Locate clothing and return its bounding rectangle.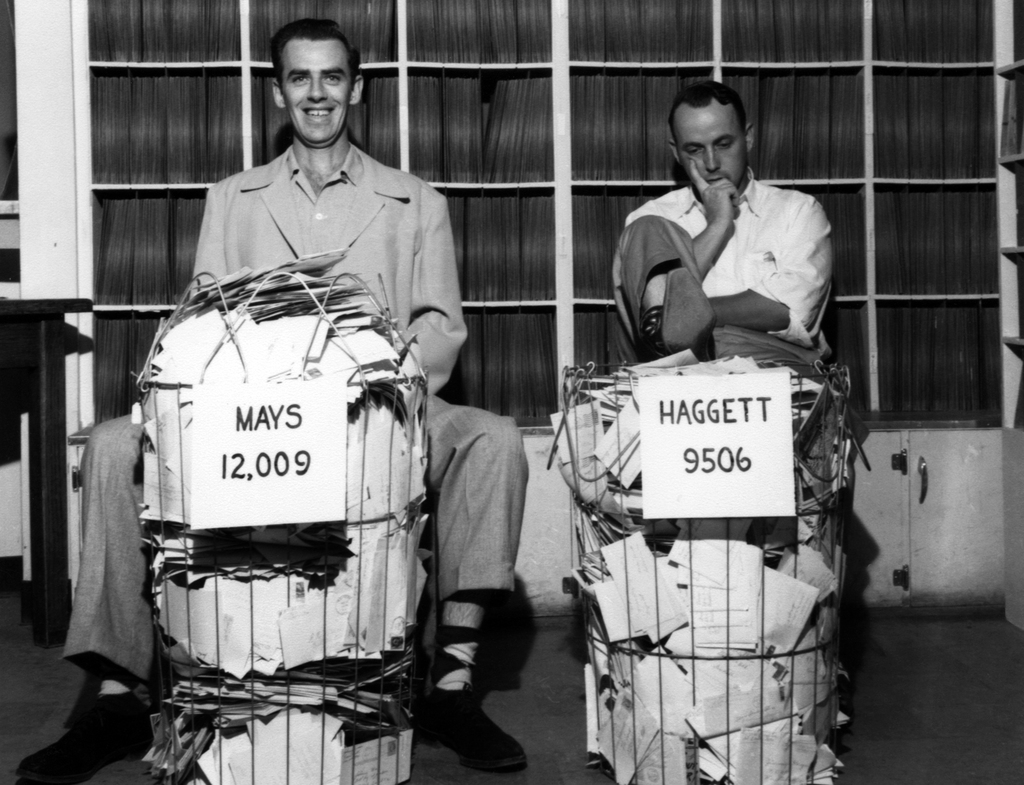
[607, 172, 840, 389].
